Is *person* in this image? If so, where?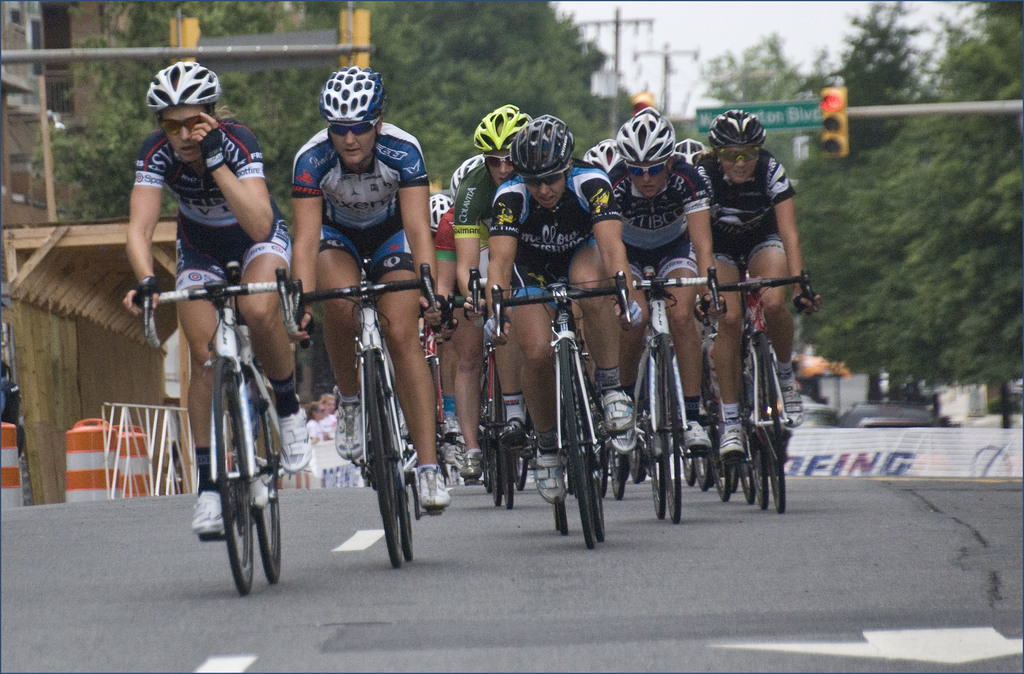
Yes, at (left=0, top=358, right=29, bottom=458).
